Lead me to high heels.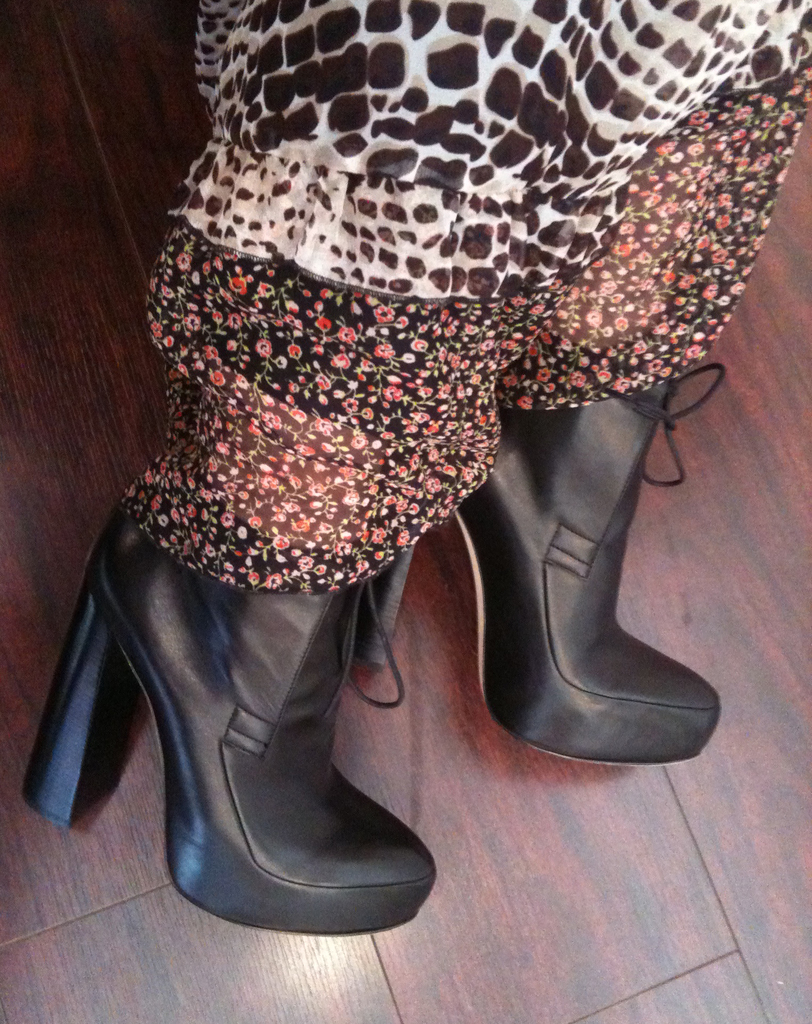
Lead to (x1=353, y1=363, x2=724, y2=765).
